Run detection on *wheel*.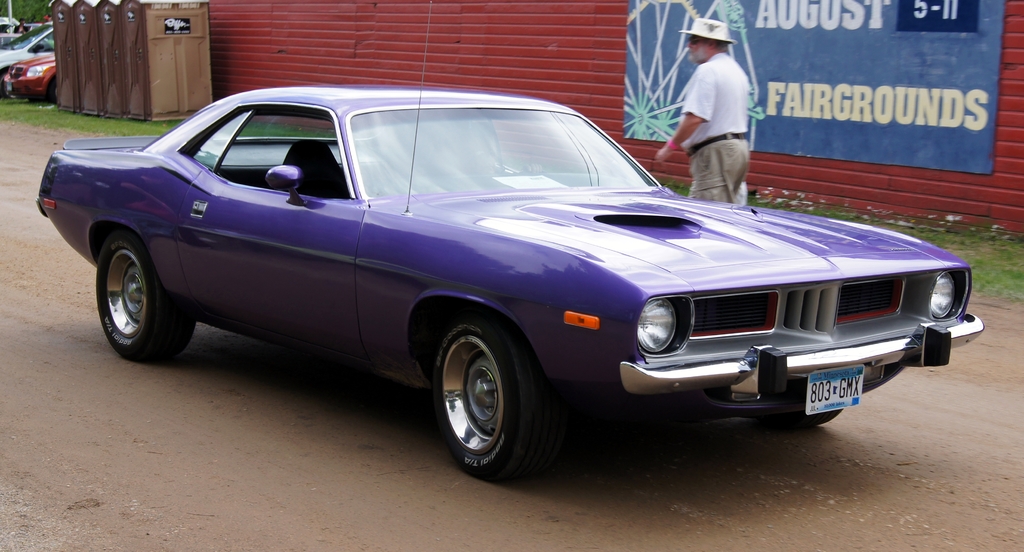
Result: rect(421, 314, 543, 474).
